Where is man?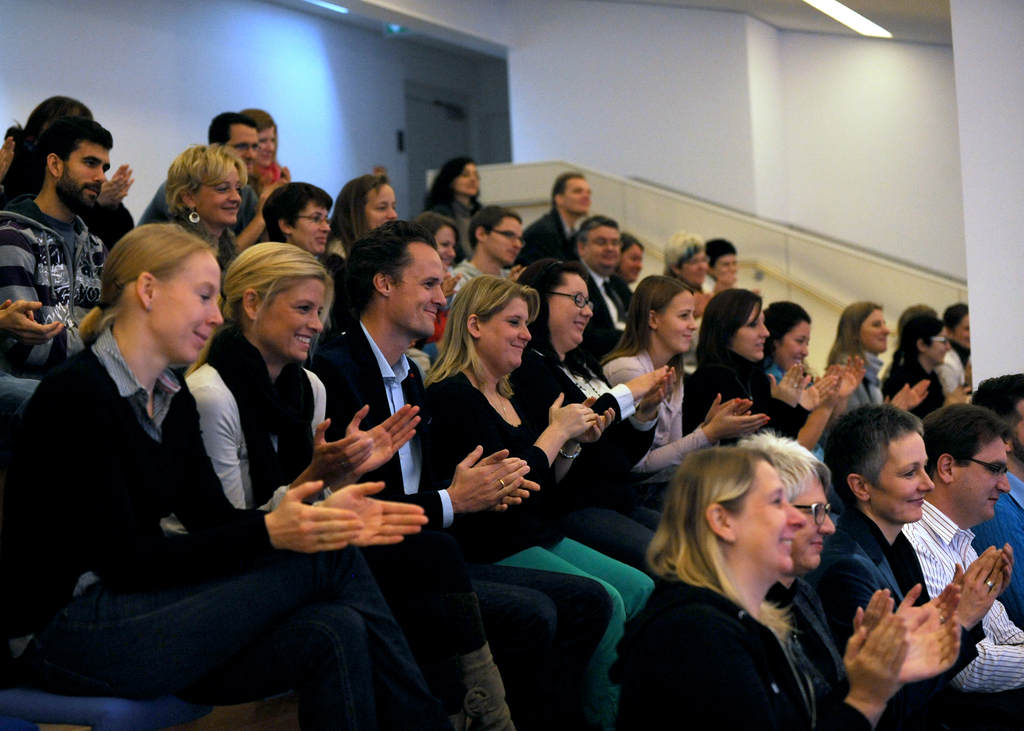
(left=901, top=399, right=1023, bottom=730).
